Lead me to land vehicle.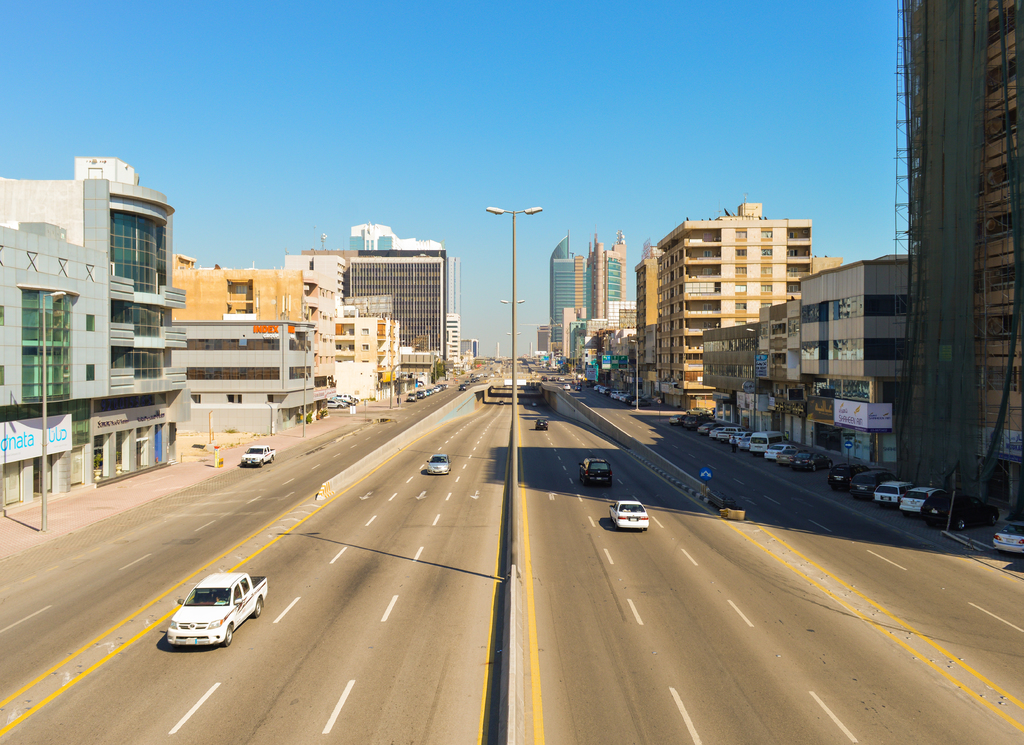
Lead to 764 443 797 461.
